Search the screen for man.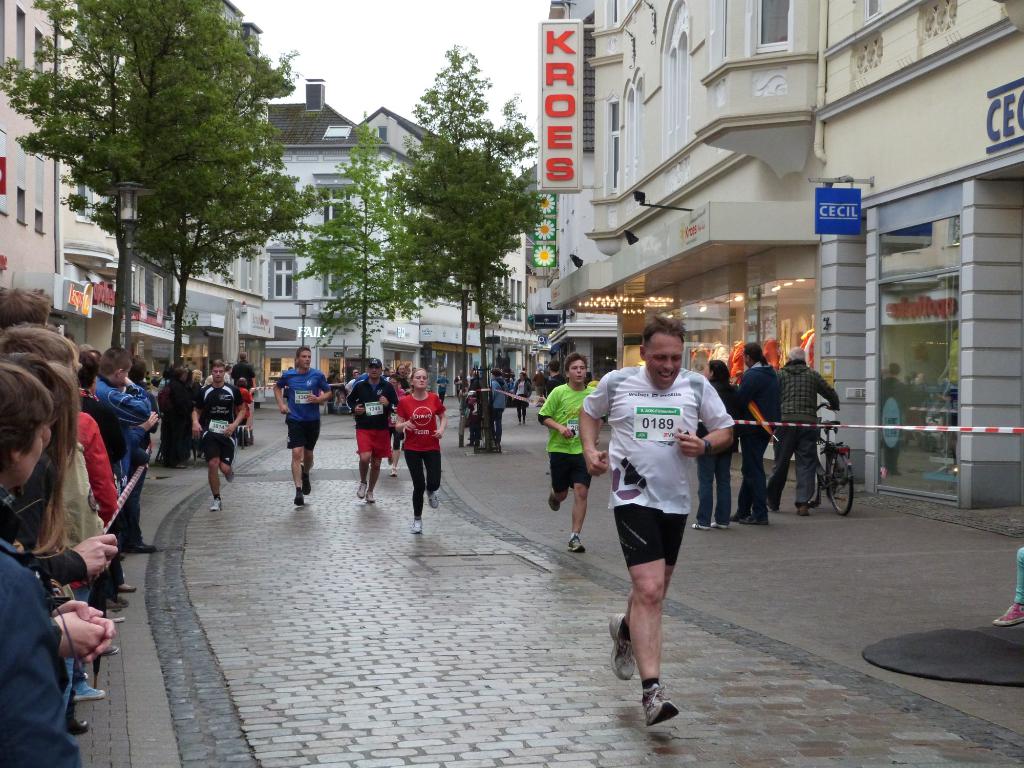
Found at rect(193, 364, 247, 504).
